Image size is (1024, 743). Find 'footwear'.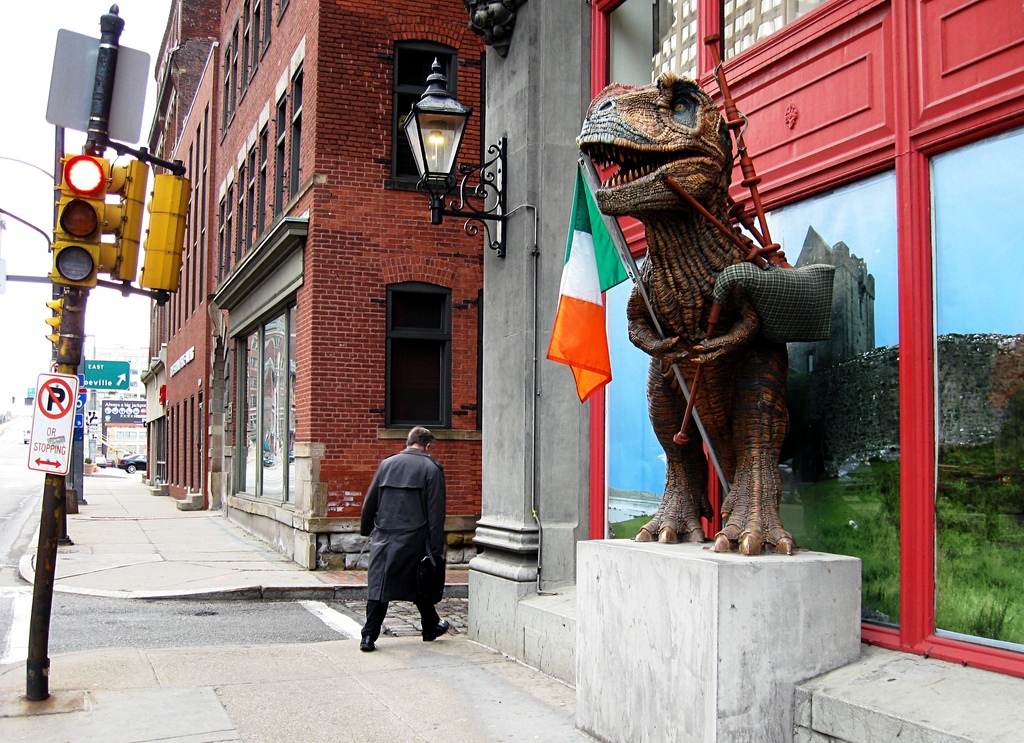
(420,618,455,643).
